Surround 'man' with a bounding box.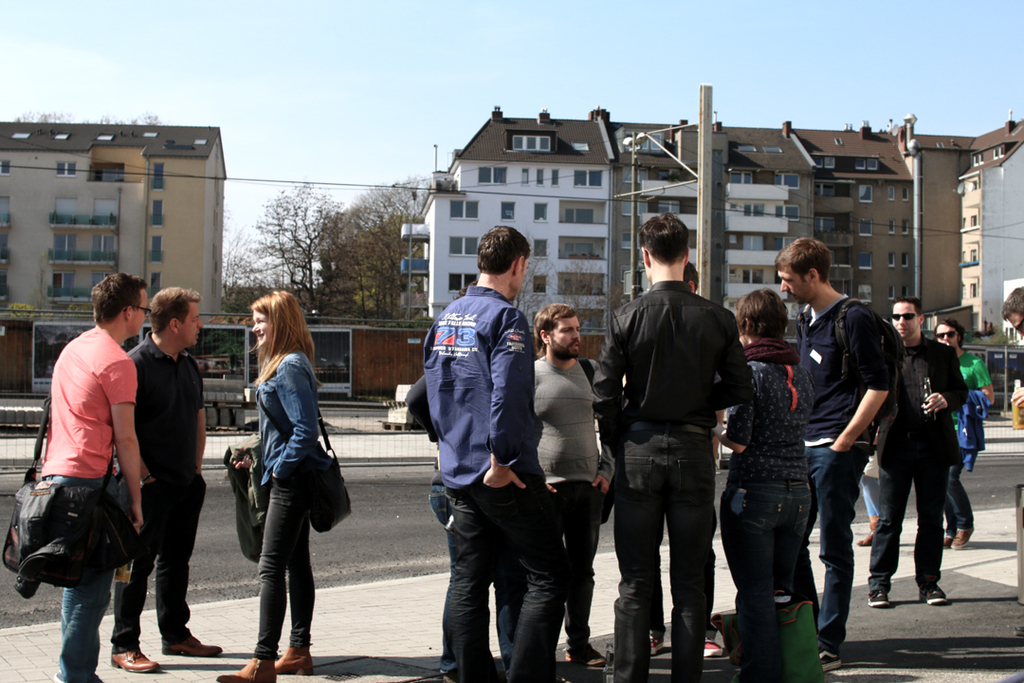
<region>117, 286, 225, 674</region>.
